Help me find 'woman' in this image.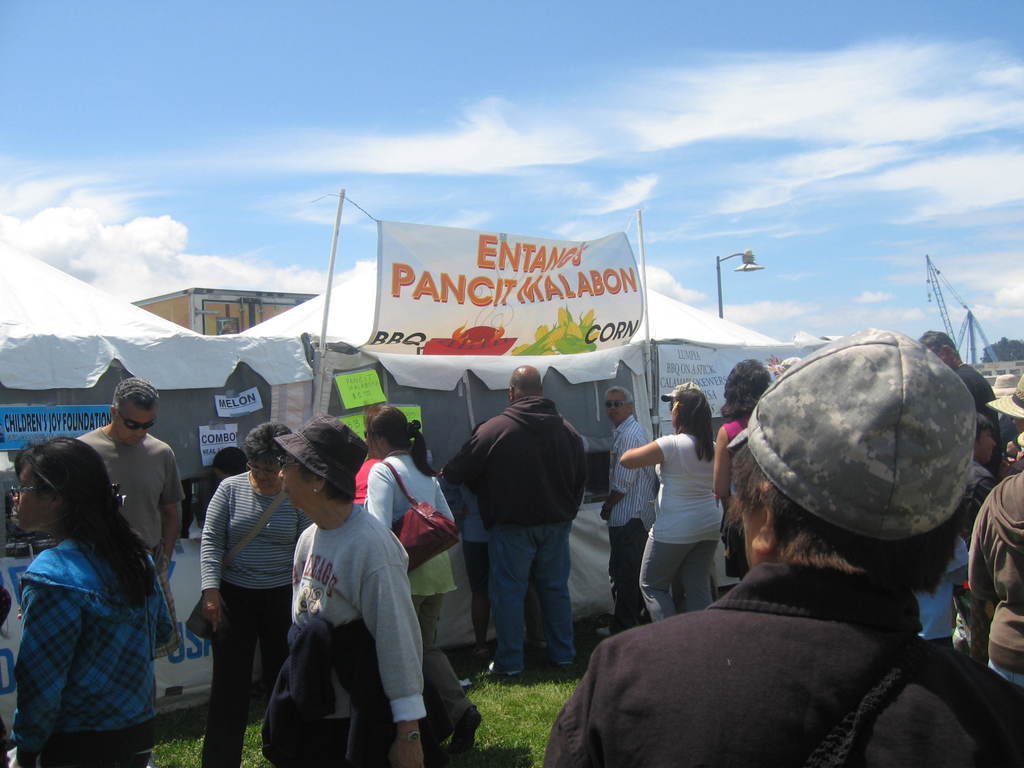
Found it: [left=201, top=422, right=307, bottom=766].
